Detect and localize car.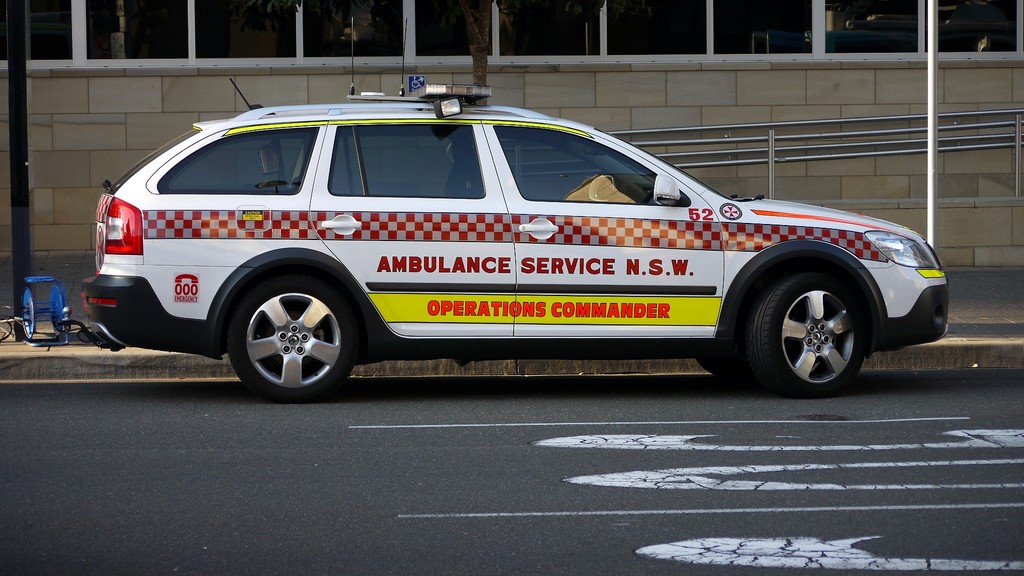
Localized at <box>56,87,956,408</box>.
